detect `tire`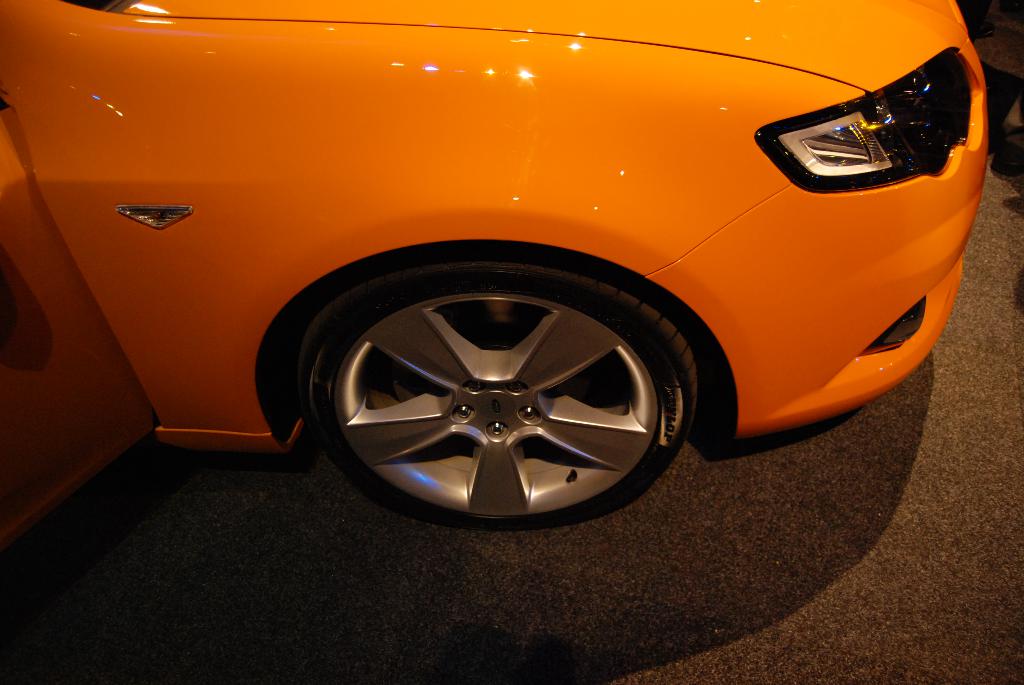
<box>295,262,694,531</box>
